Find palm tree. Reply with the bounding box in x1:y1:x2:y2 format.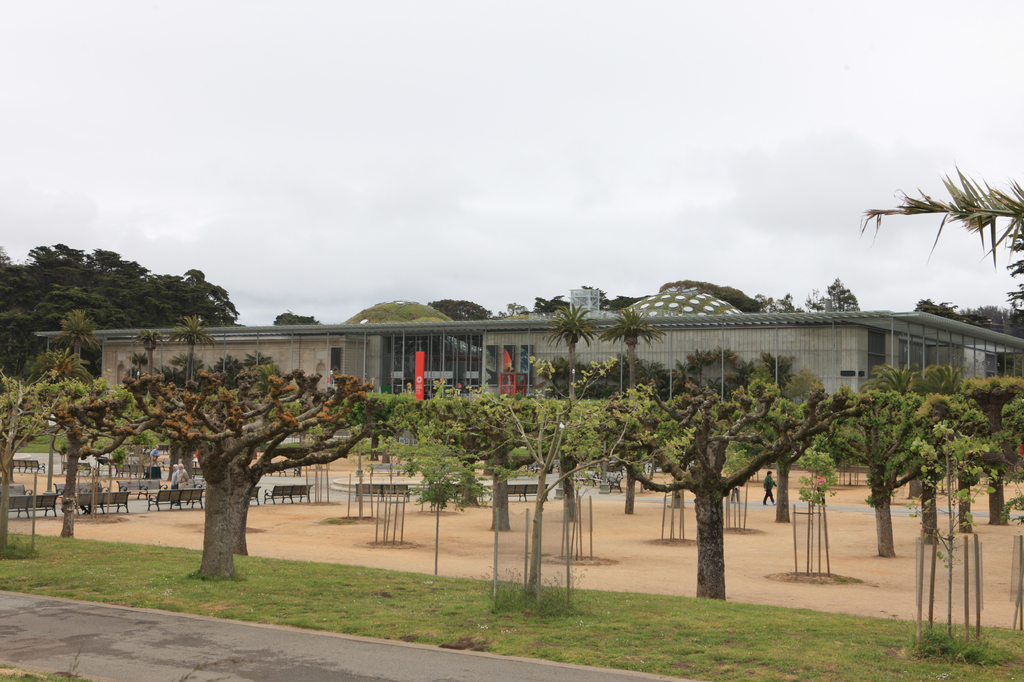
19:347:56:407.
